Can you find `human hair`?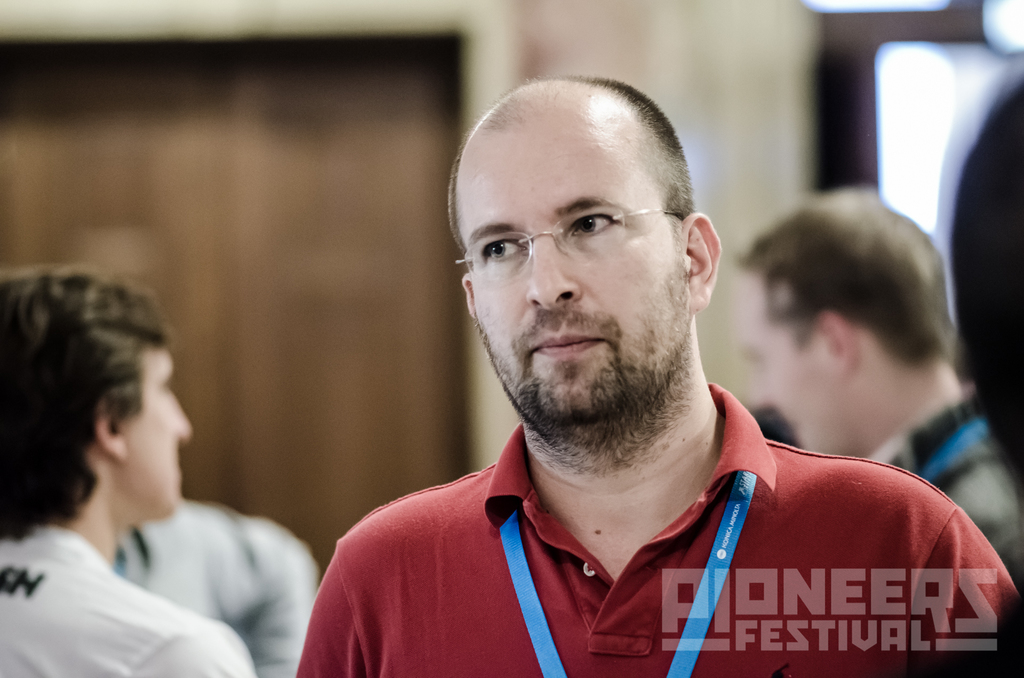
Yes, bounding box: (left=737, top=182, right=958, bottom=349).
